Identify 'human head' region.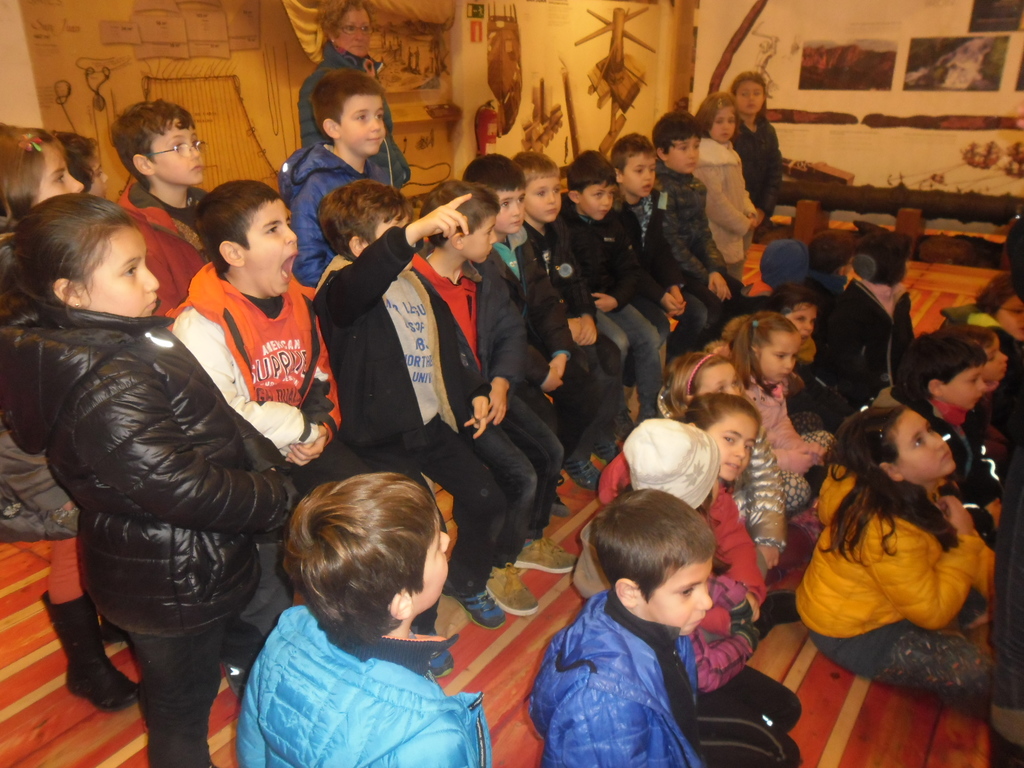
Region: left=319, top=180, right=419, bottom=264.
